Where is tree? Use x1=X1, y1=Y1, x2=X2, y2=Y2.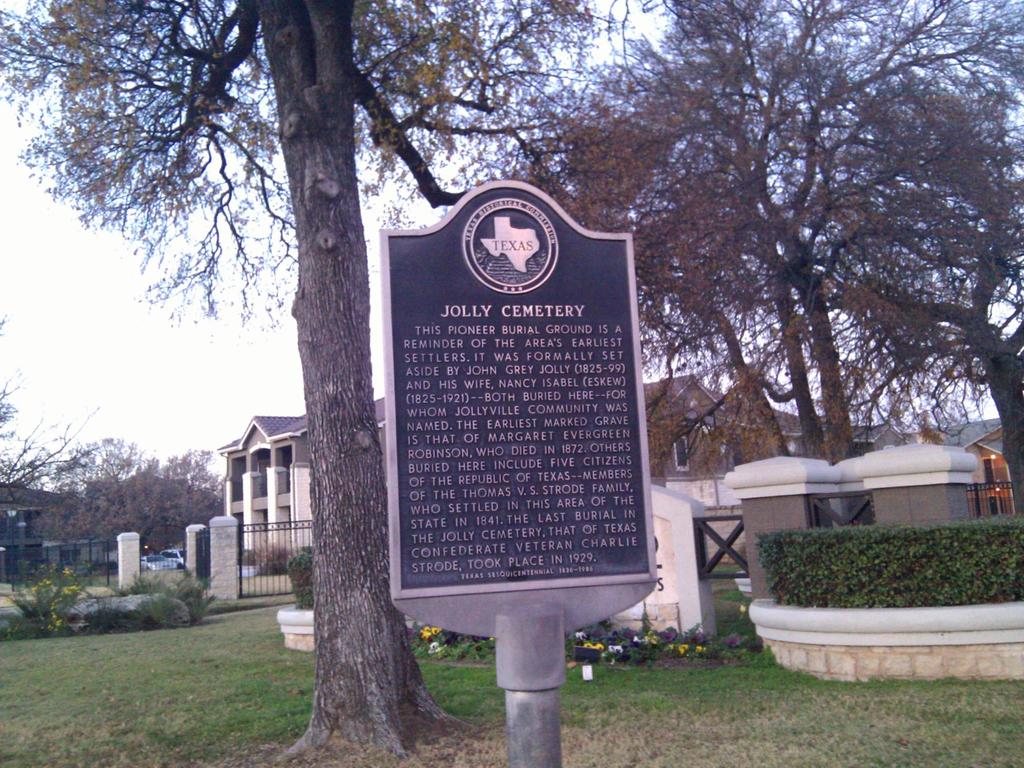
x1=60, y1=447, x2=236, y2=590.
